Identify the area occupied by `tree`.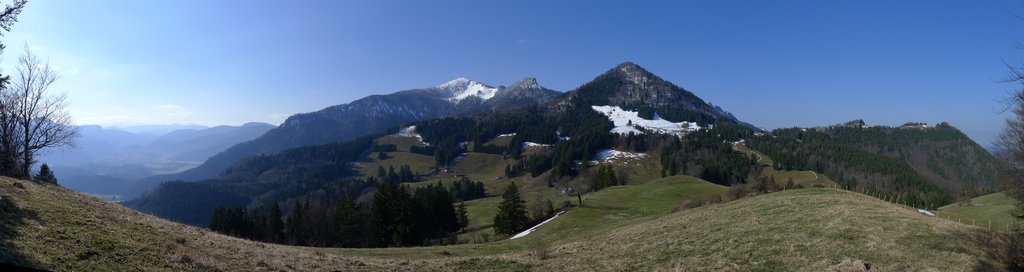
Area: bbox=[0, 0, 30, 181].
